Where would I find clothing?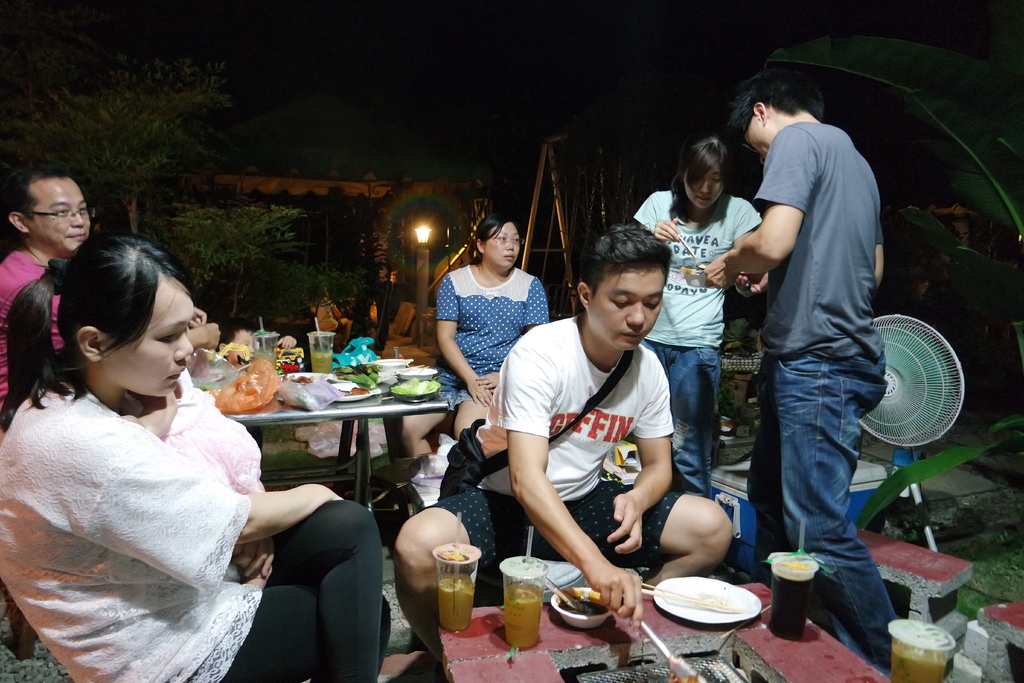
At l=435, t=313, r=691, b=602.
